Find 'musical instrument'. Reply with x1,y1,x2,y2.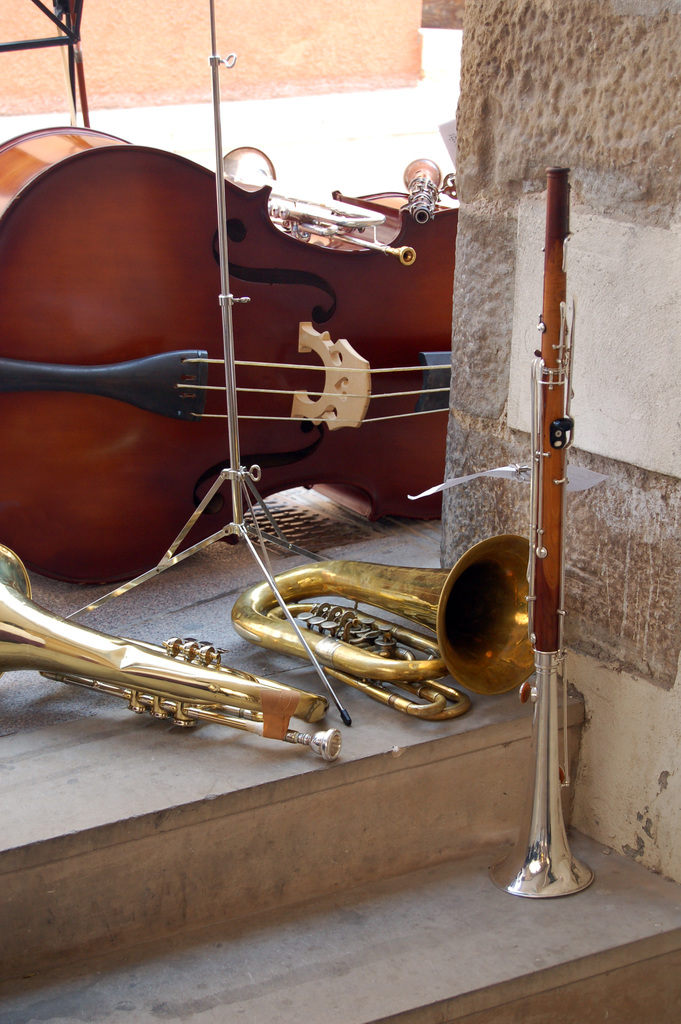
229,545,545,722.
